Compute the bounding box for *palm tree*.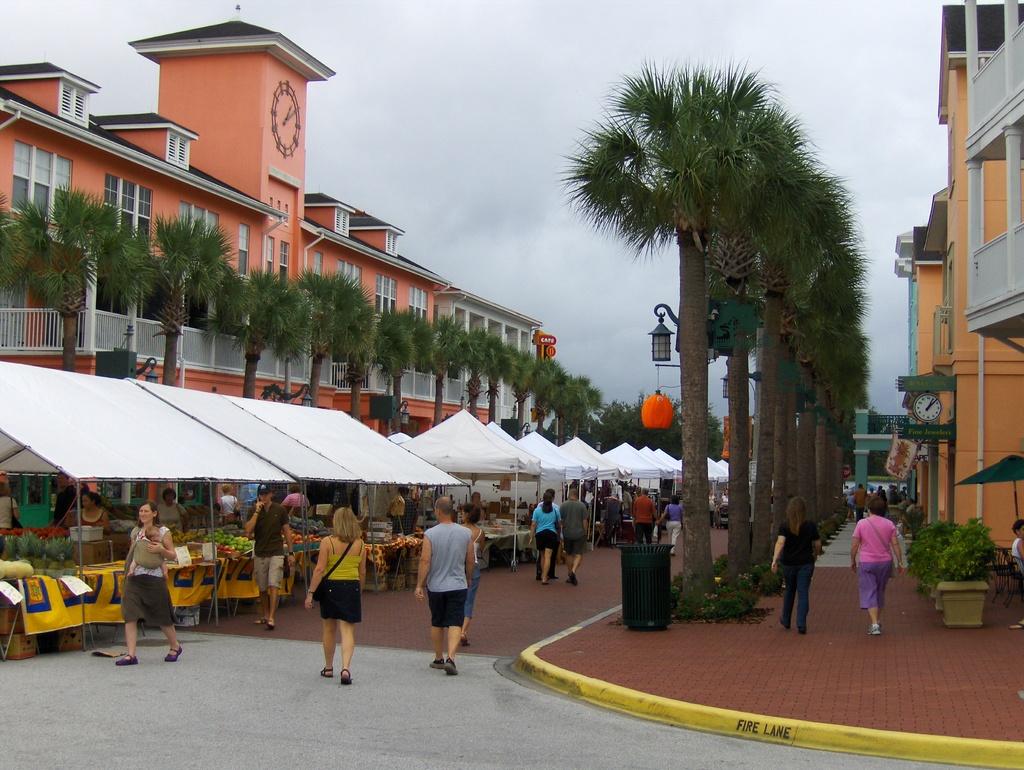
[x1=458, y1=333, x2=506, y2=431].
